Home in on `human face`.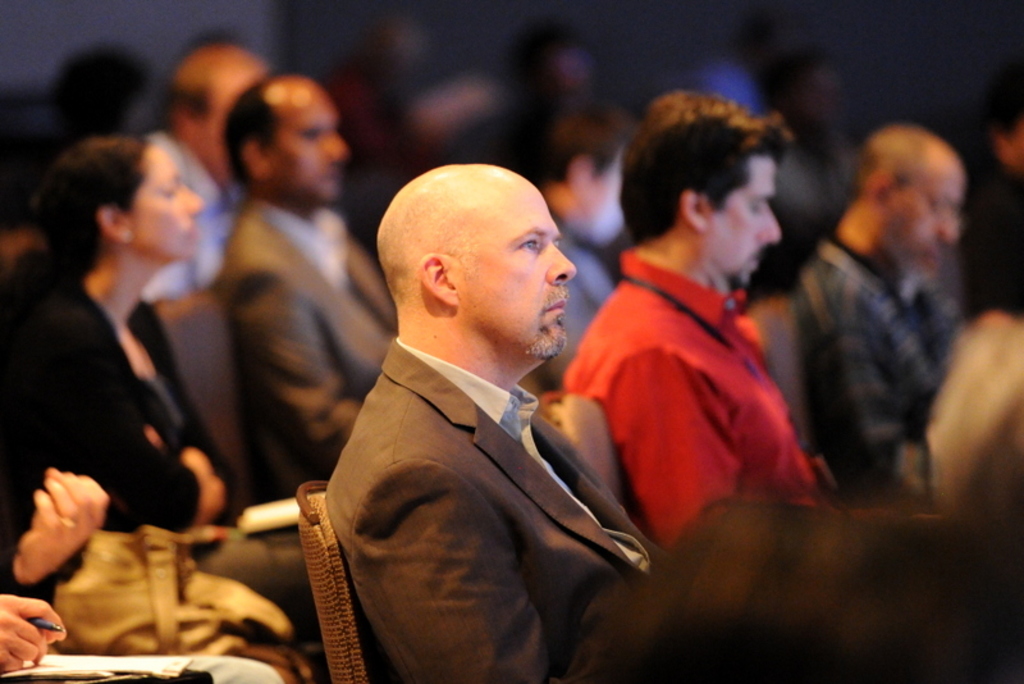
Homed in at 123 158 201 261.
